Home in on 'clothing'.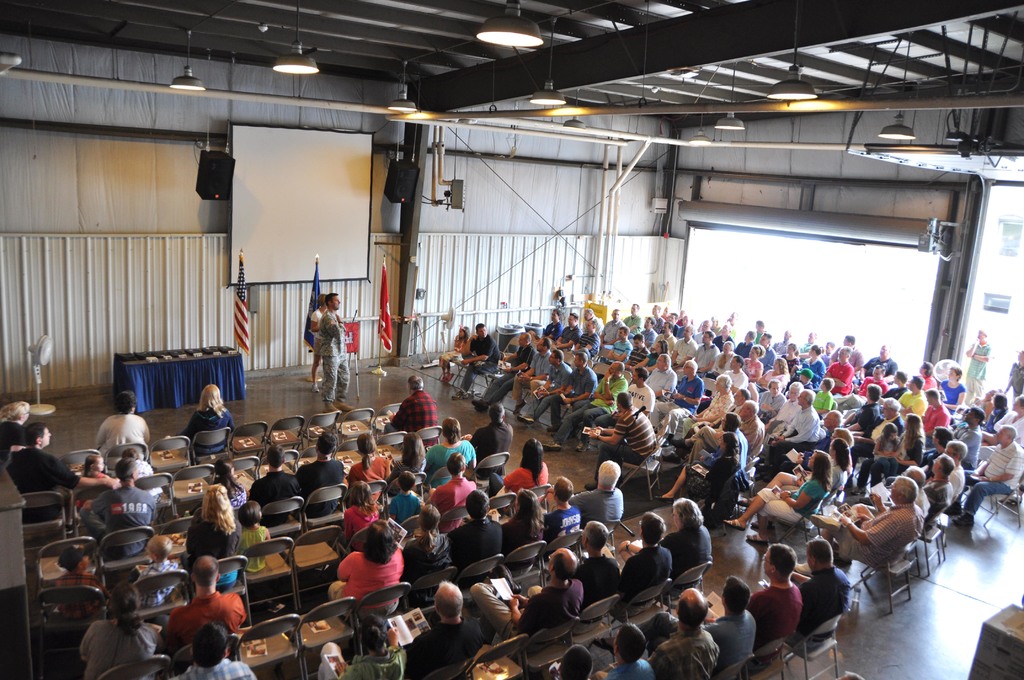
Homed in at [x1=710, y1=348, x2=732, y2=374].
